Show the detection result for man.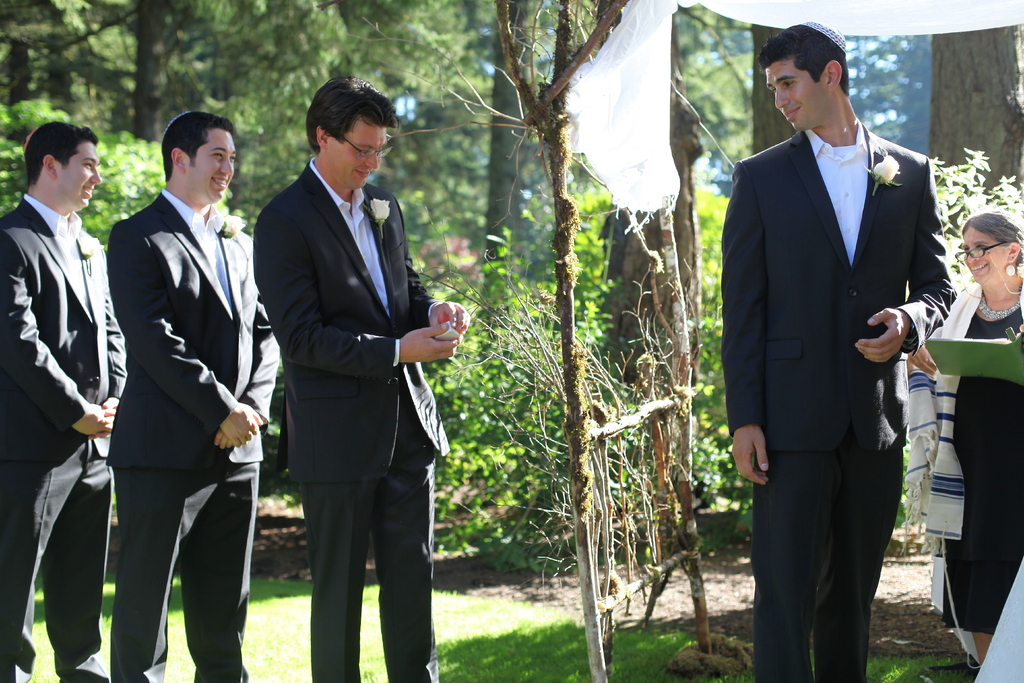
237,95,465,677.
